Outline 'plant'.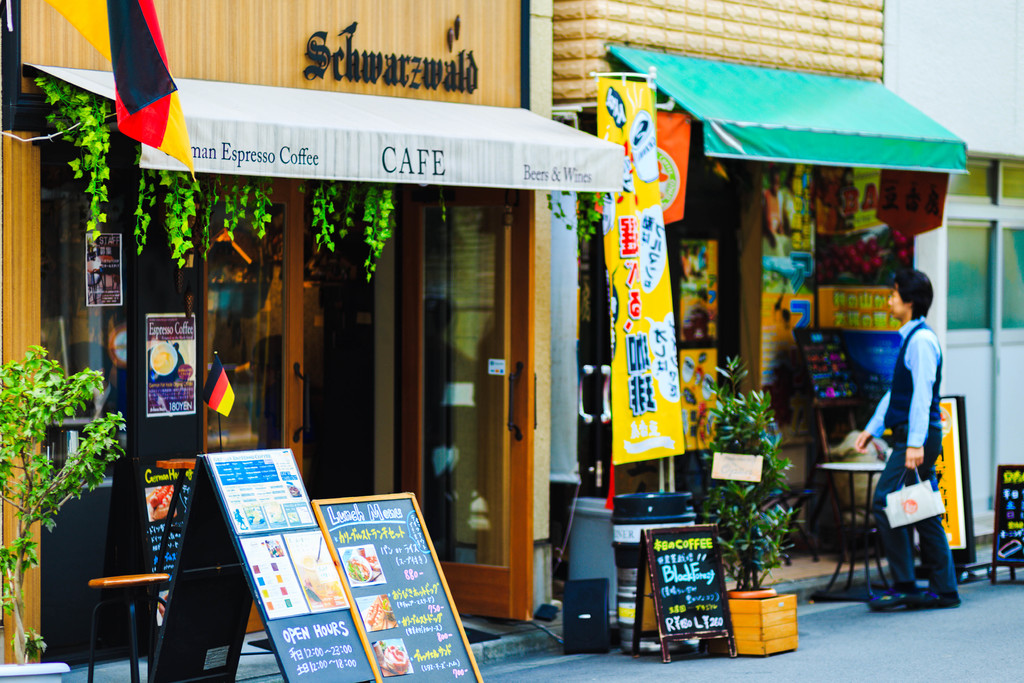
Outline: (left=200, top=174, right=218, bottom=264).
